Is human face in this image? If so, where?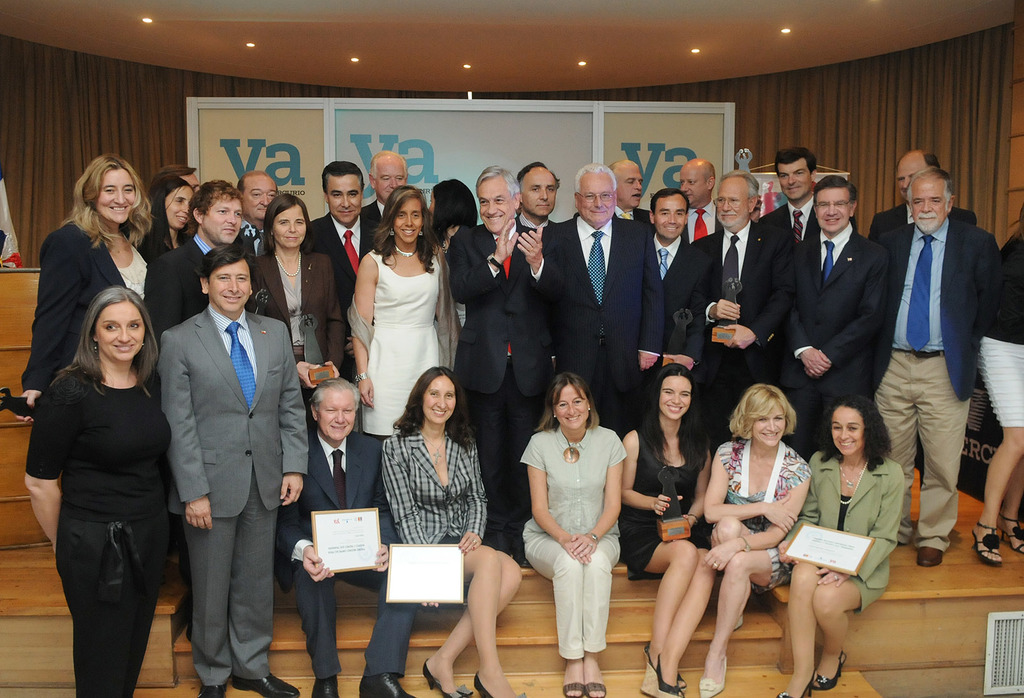
Yes, at (653,191,689,239).
